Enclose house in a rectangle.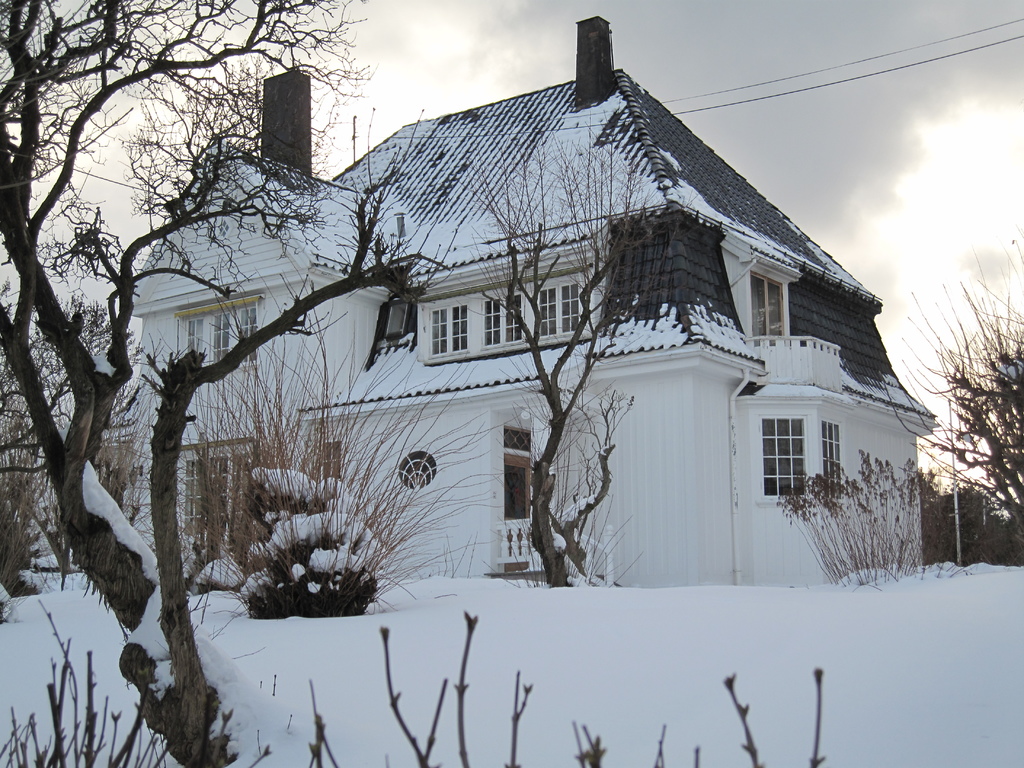
region(172, 11, 907, 618).
